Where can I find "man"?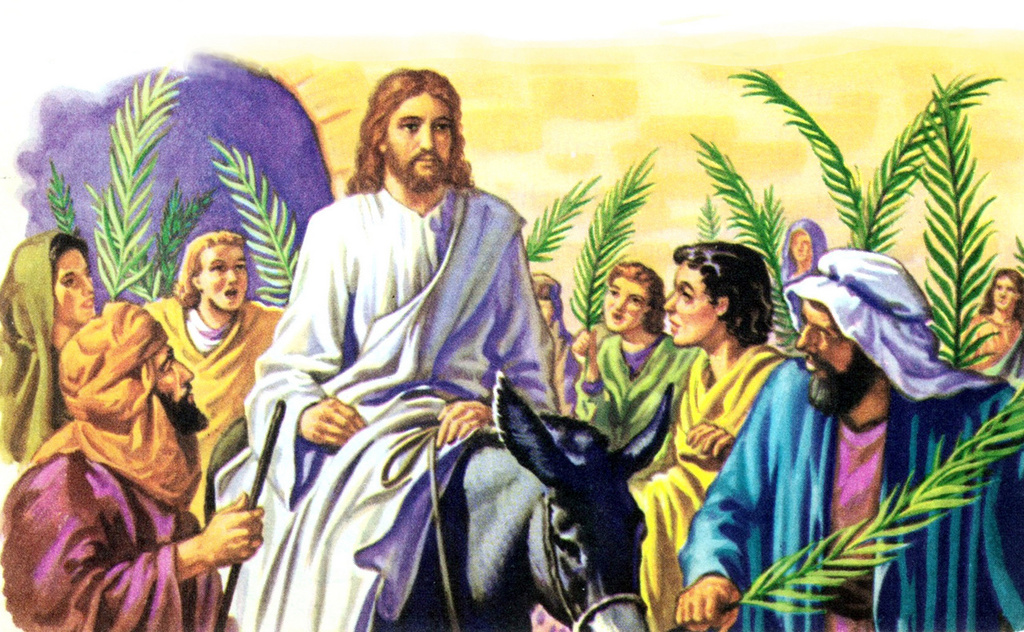
You can find it at 670:240:1023:631.
